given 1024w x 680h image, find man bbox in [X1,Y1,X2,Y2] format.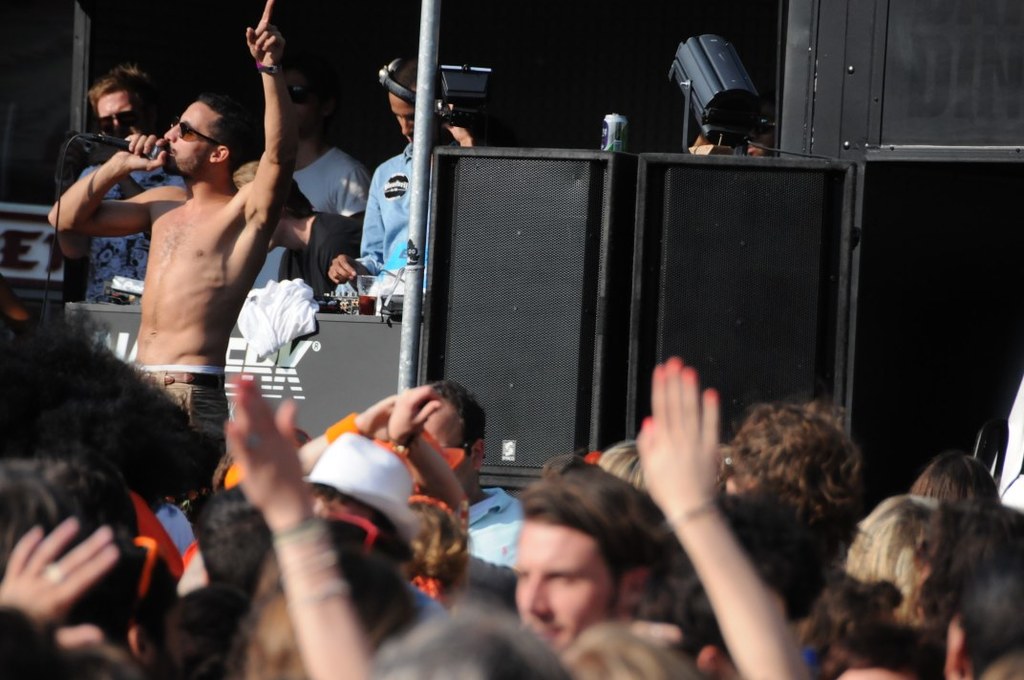
[46,0,309,459].
